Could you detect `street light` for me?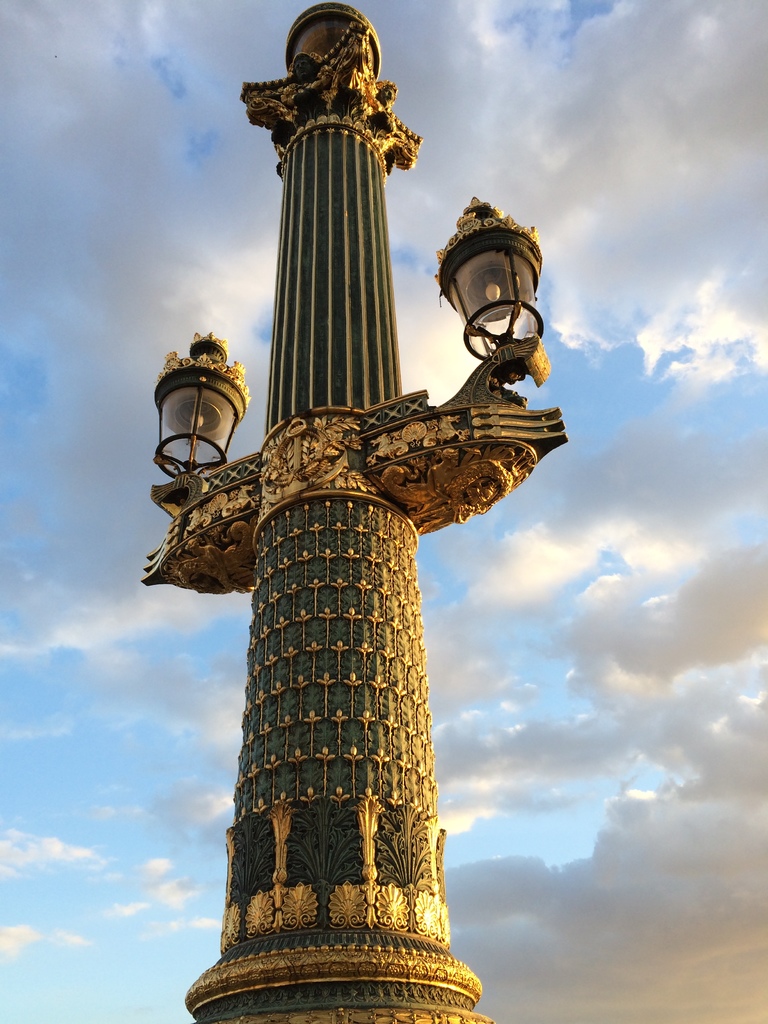
Detection result: (x1=142, y1=26, x2=548, y2=980).
